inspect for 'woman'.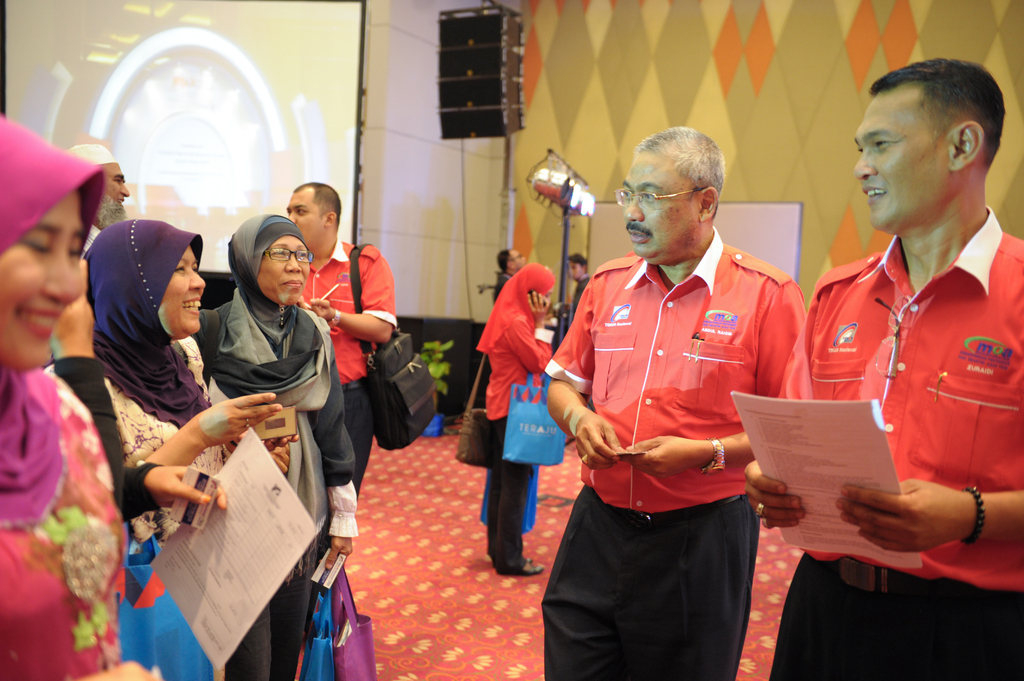
Inspection: bbox=(476, 262, 572, 565).
